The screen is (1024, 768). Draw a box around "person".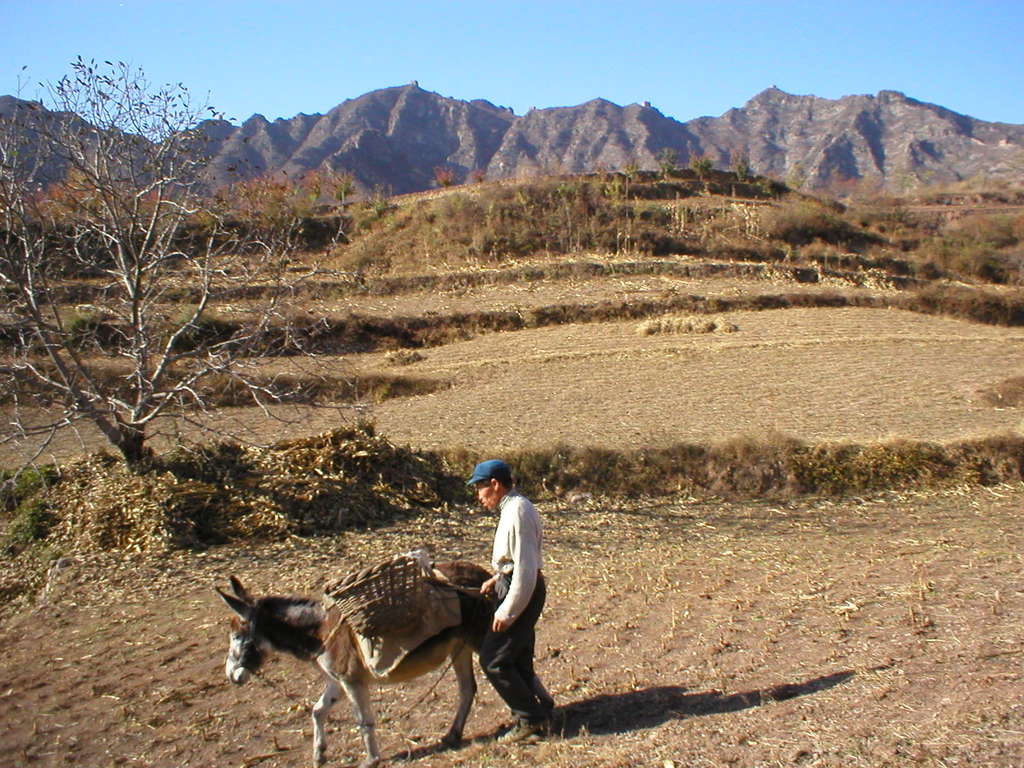
465,461,552,746.
